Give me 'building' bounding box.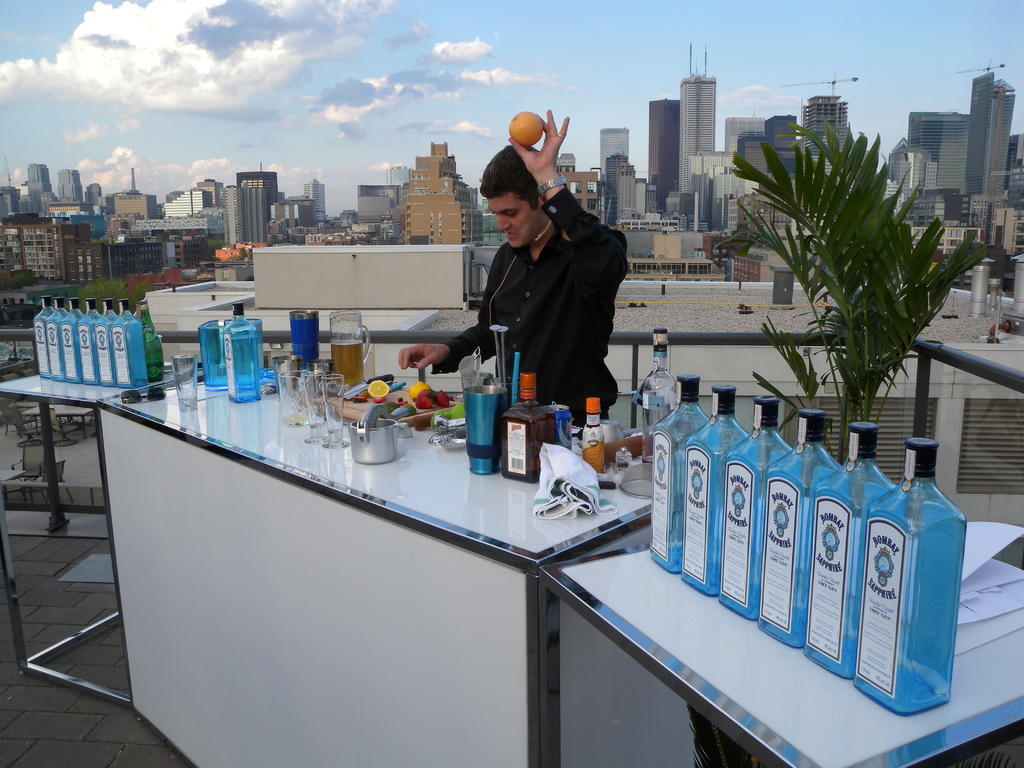
bbox(682, 77, 717, 183).
